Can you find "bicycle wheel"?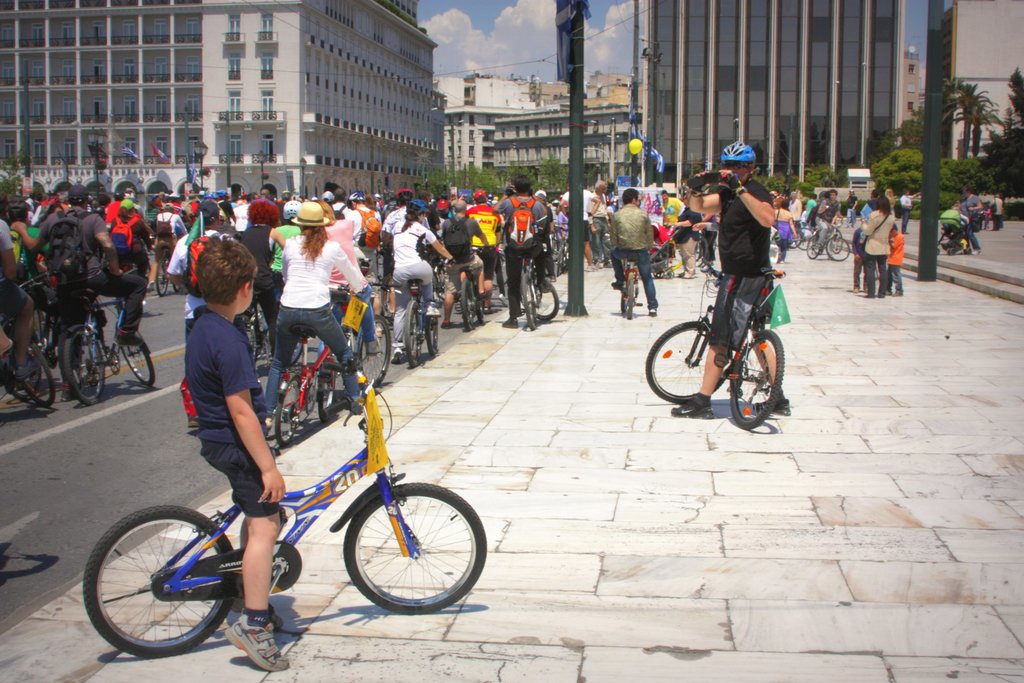
Yes, bounding box: 825,235,850,261.
